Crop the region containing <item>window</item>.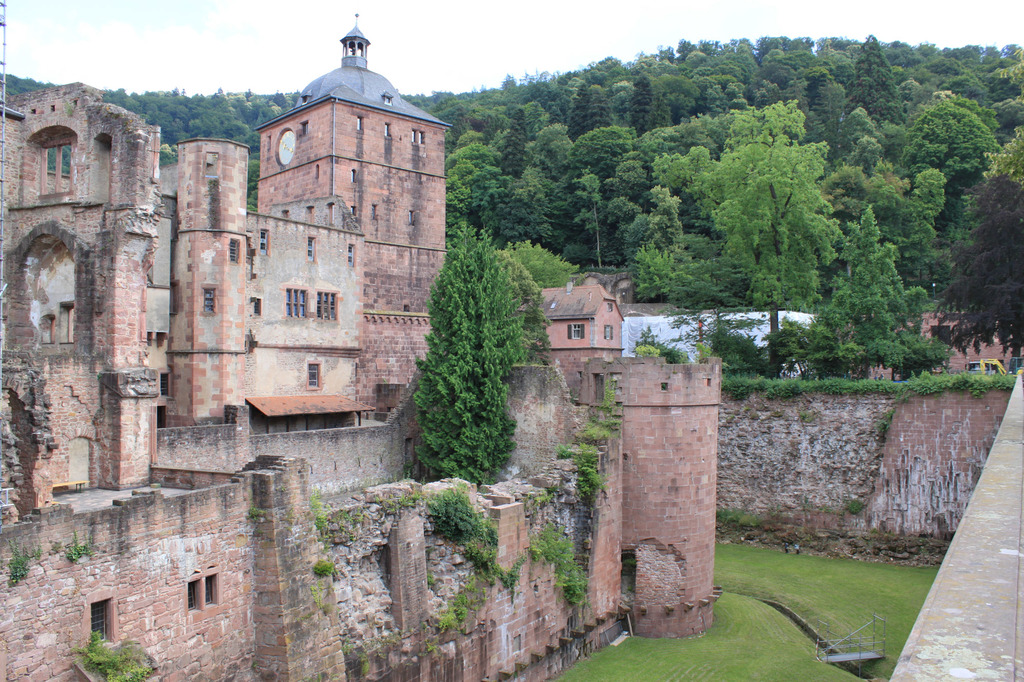
Crop region: left=286, top=287, right=308, bottom=320.
